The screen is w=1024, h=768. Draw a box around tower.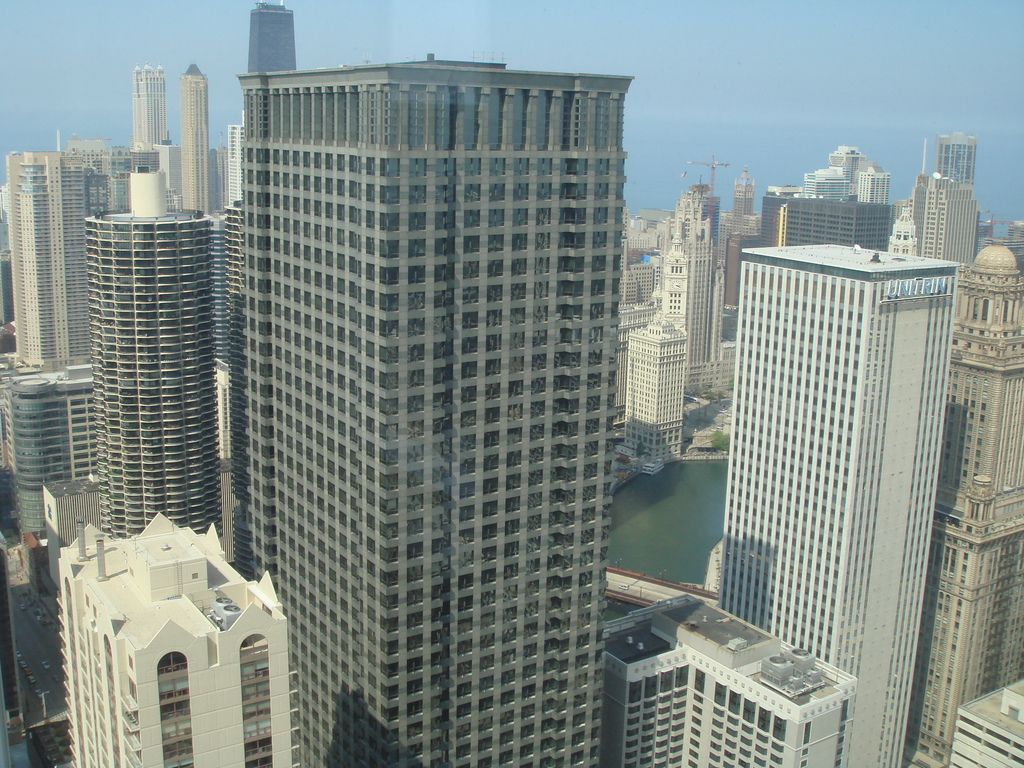
[120,68,168,154].
